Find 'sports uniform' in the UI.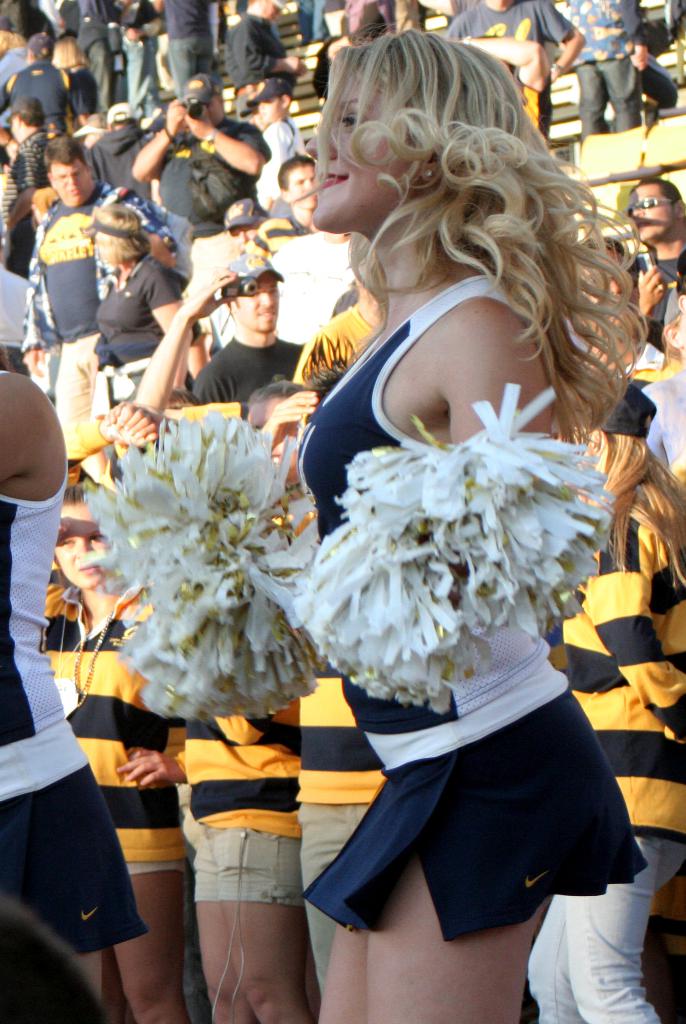
UI element at detection(282, 292, 395, 385).
